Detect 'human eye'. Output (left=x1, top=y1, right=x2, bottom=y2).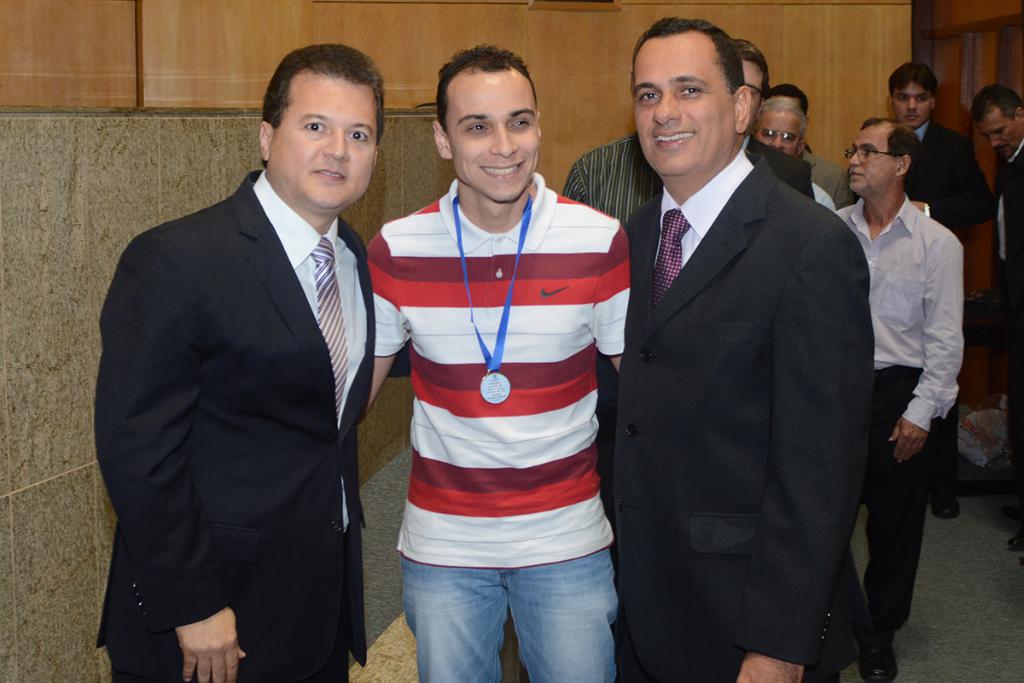
(left=508, top=120, right=529, bottom=127).
